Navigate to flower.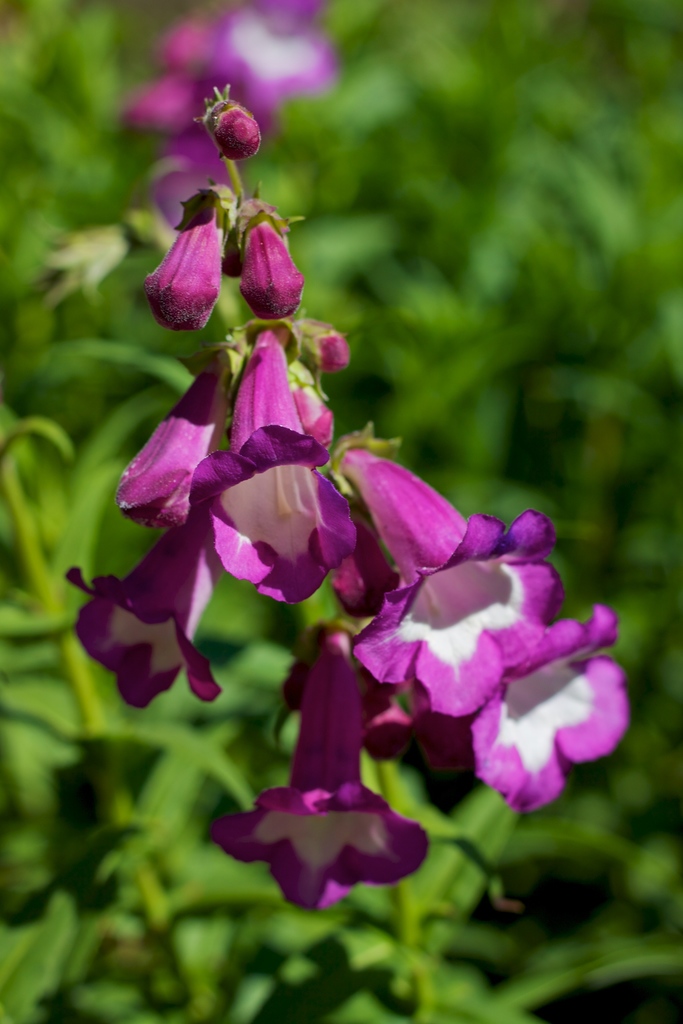
Navigation target: pyautogui.locateOnScreen(244, 225, 306, 328).
